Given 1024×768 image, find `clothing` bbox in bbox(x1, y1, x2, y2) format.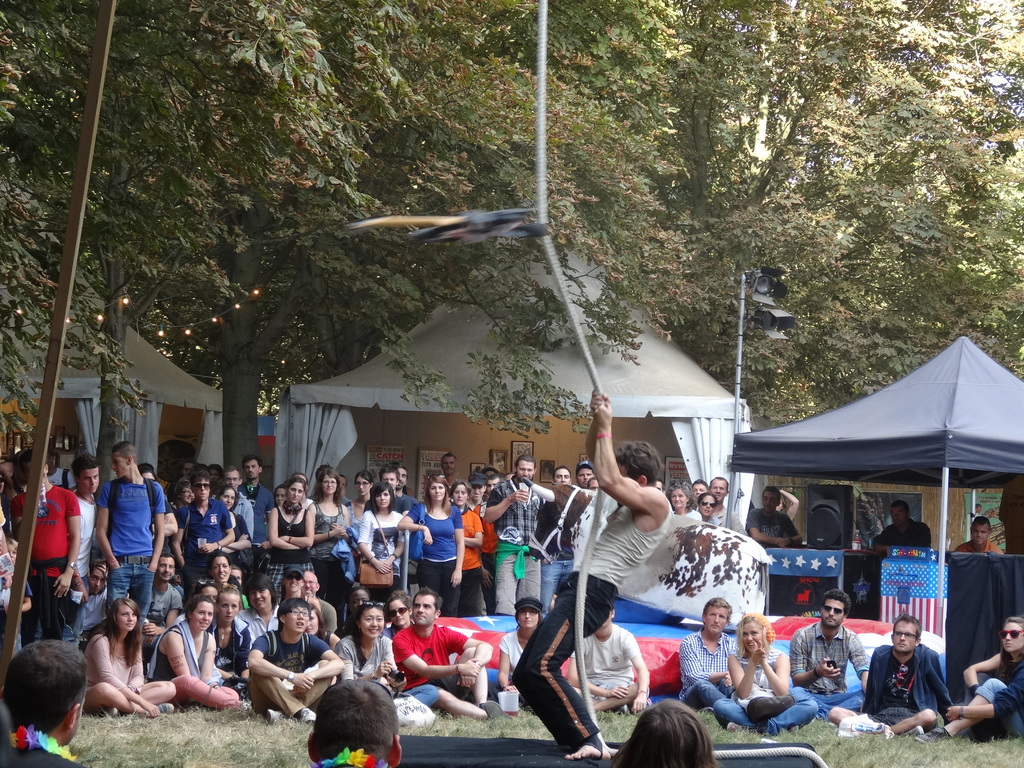
bbox(97, 475, 165, 621).
